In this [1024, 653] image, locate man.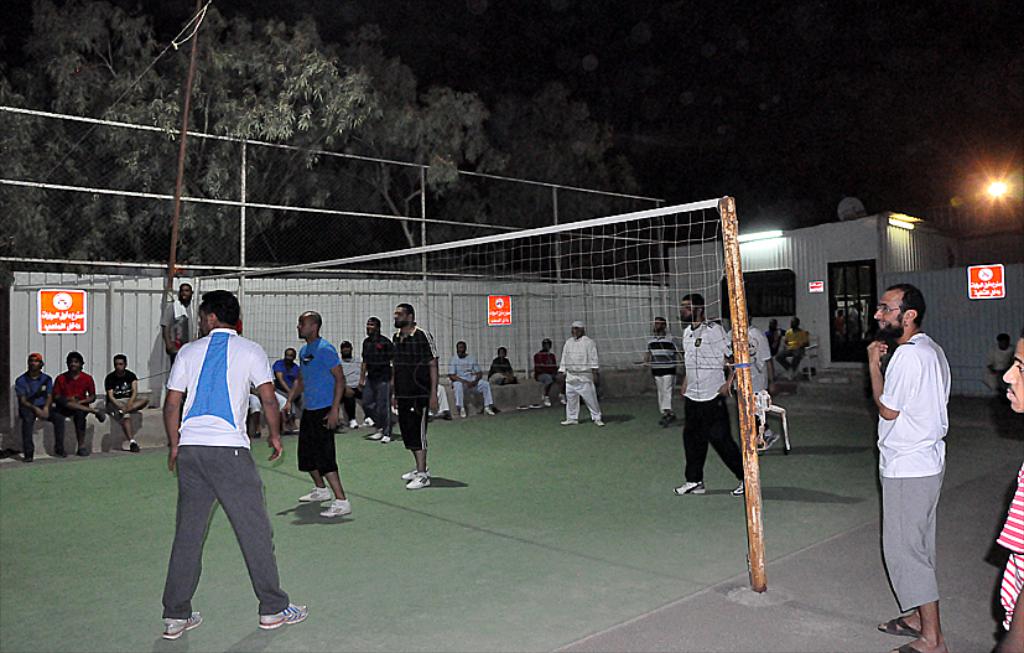
Bounding box: 104:356:137:451.
